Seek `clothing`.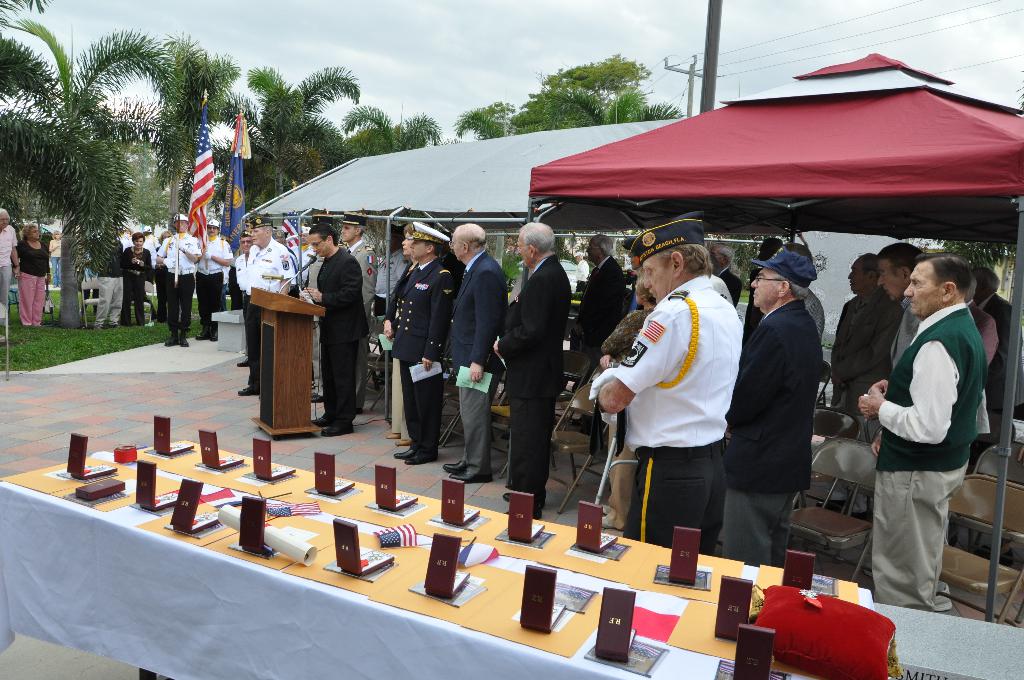
726 304 820 569.
